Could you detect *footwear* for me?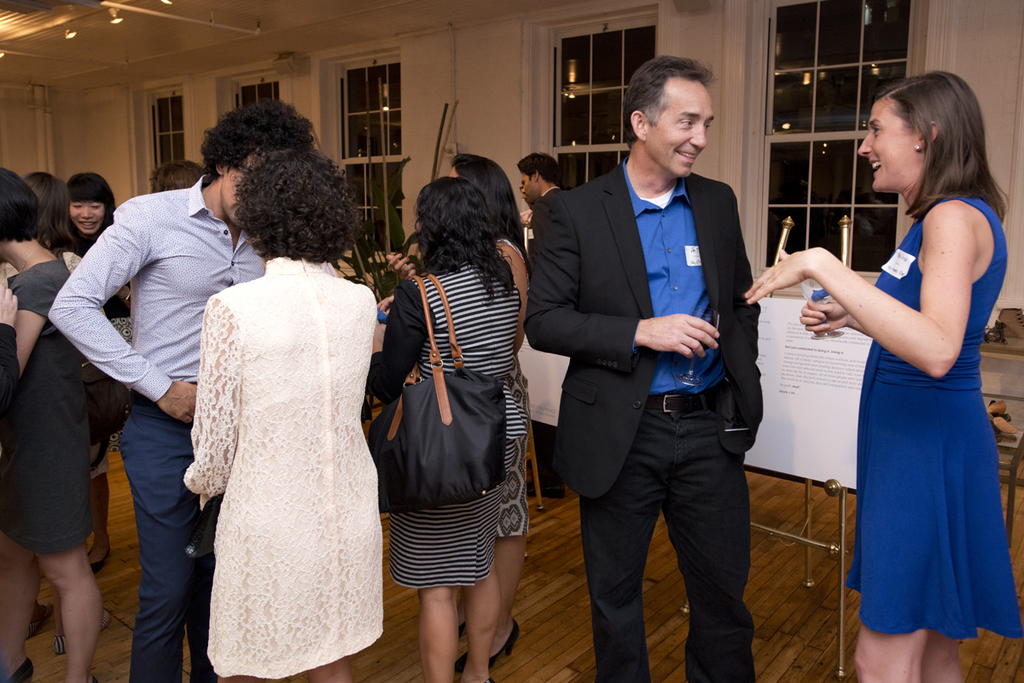
Detection result: l=451, t=615, r=523, b=678.
